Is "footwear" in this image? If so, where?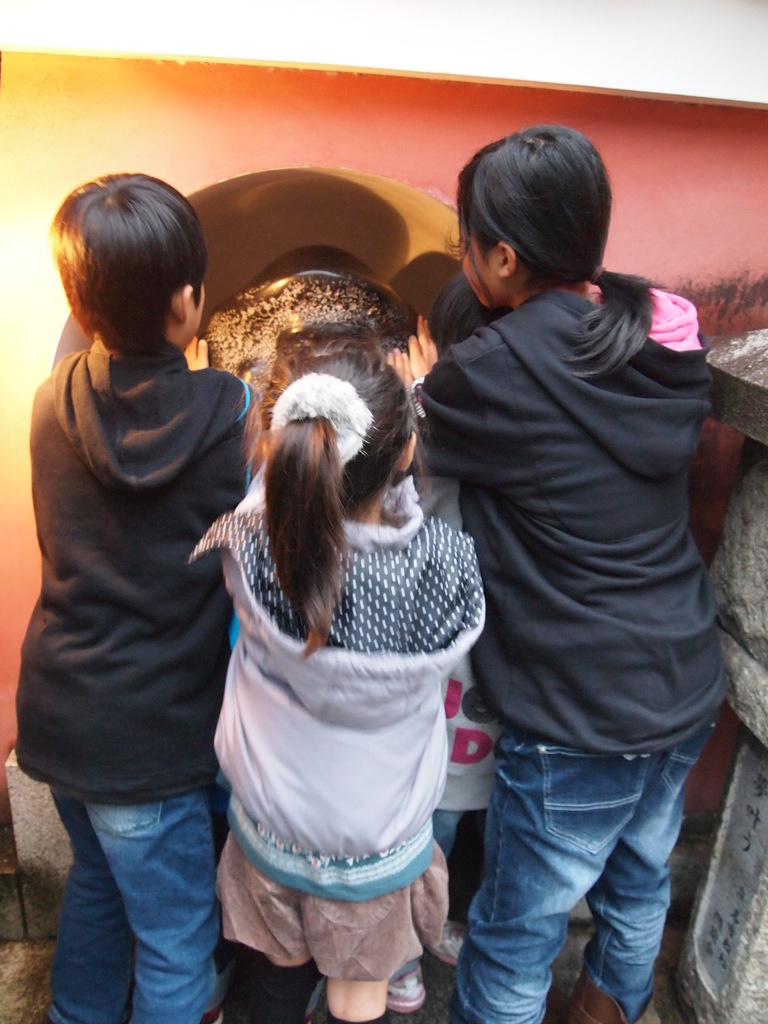
Yes, at {"left": 546, "top": 968, "right": 658, "bottom": 1023}.
